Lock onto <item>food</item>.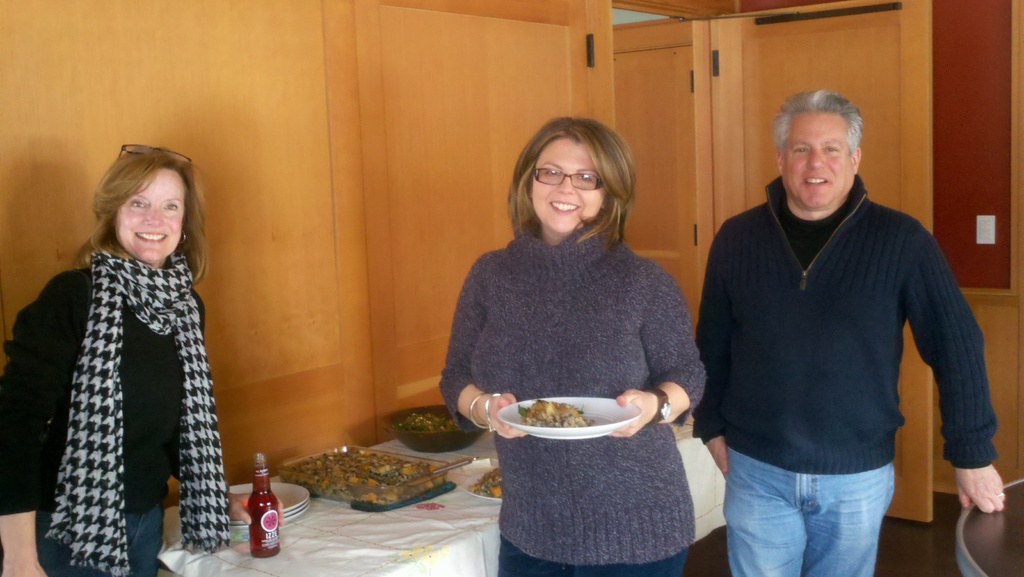
Locked: box(467, 466, 500, 497).
